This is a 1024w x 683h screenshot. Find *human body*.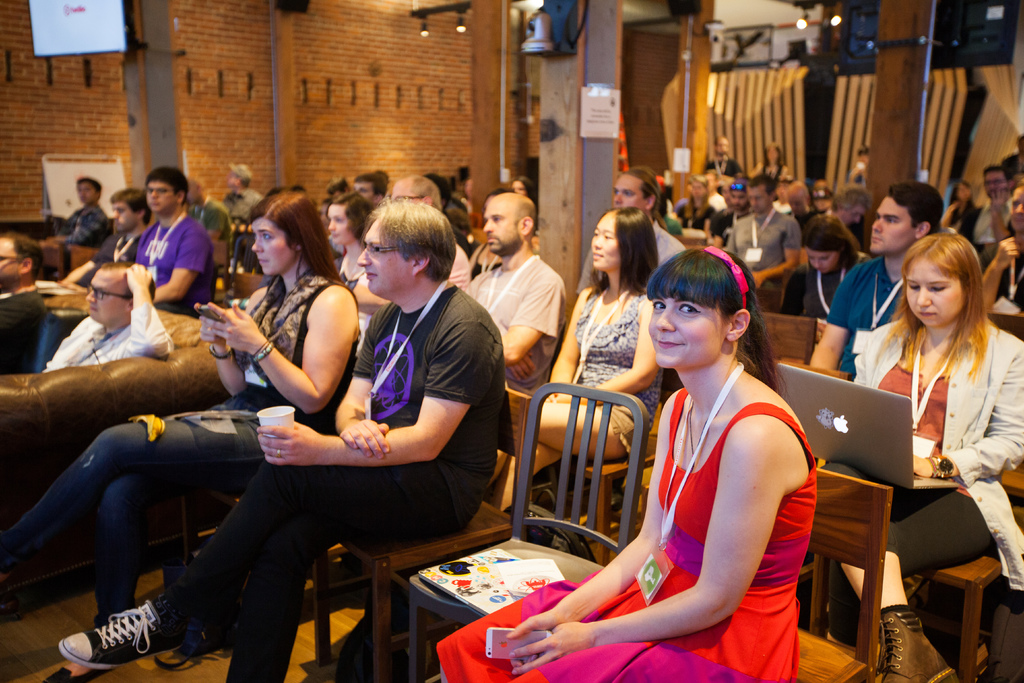
Bounding box: (x1=436, y1=365, x2=819, y2=682).
